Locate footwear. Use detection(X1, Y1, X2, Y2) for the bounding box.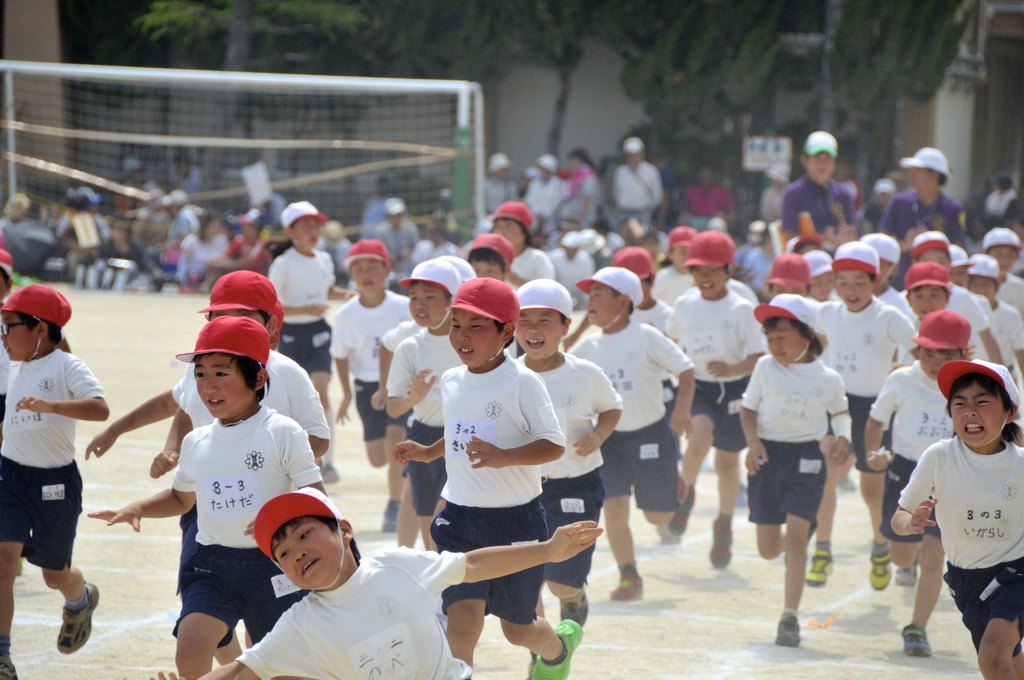
detection(806, 549, 831, 588).
